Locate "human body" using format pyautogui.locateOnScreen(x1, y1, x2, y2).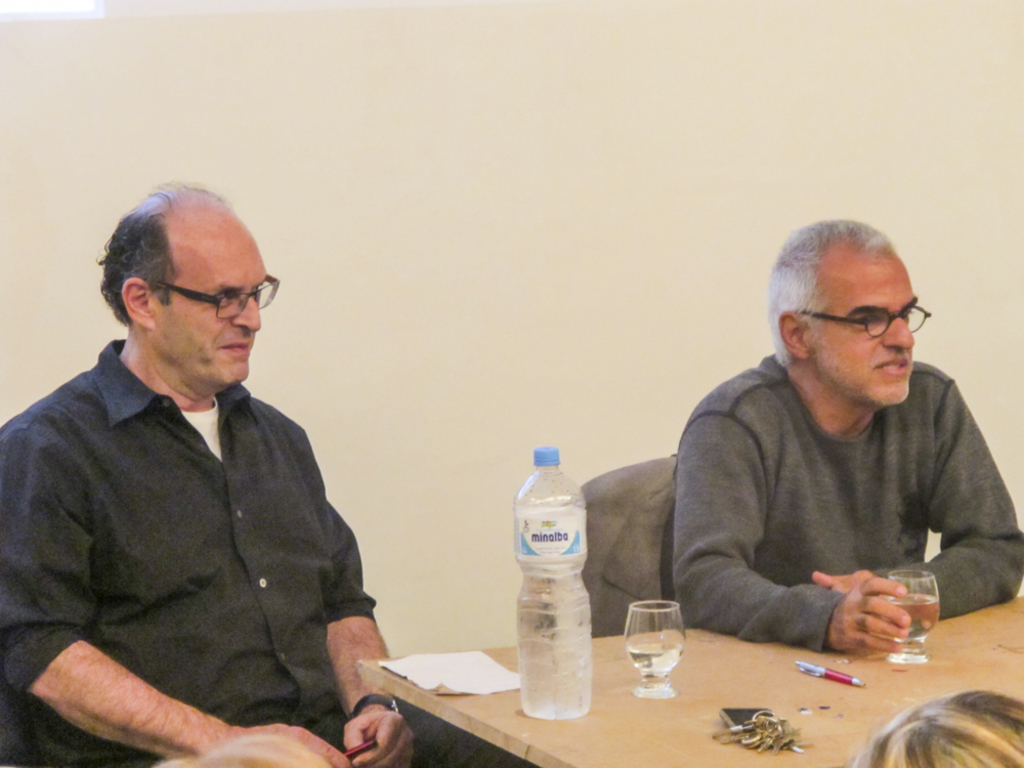
pyautogui.locateOnScreen(0, 179, 444, 767).
